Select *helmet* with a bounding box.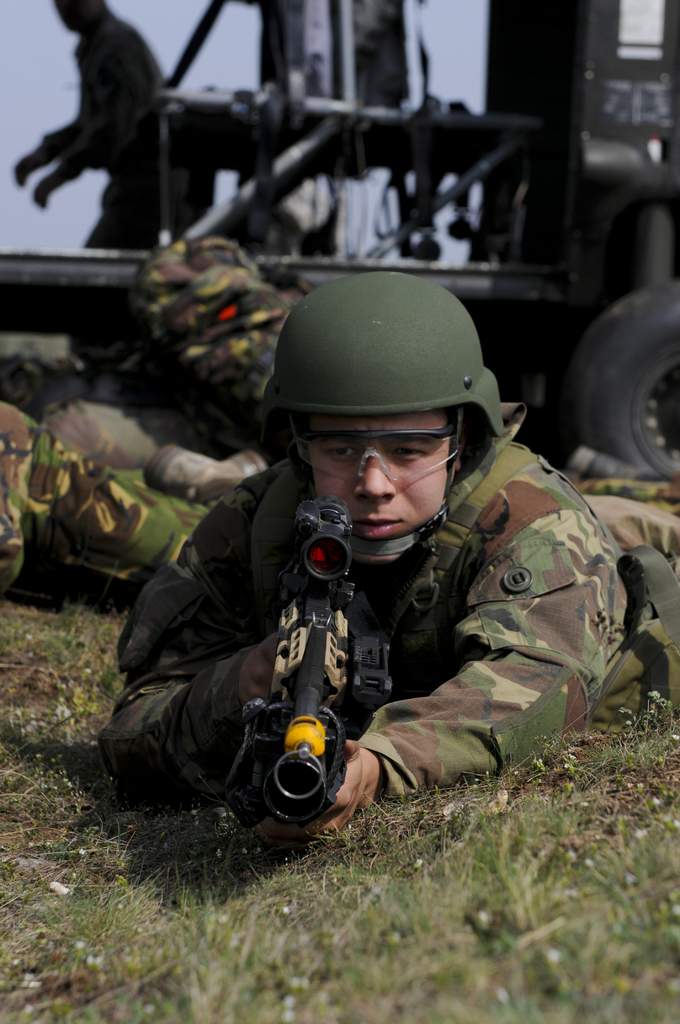
[259, 280, 511, 548].
